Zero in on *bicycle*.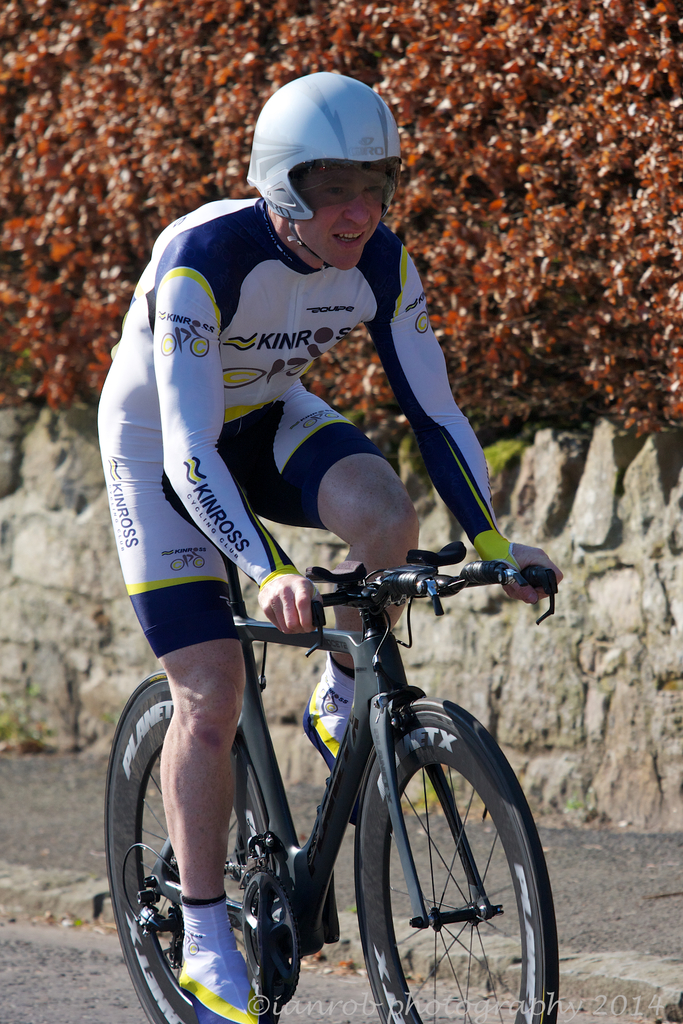
Zeroed in: 84,519,575,1023.
